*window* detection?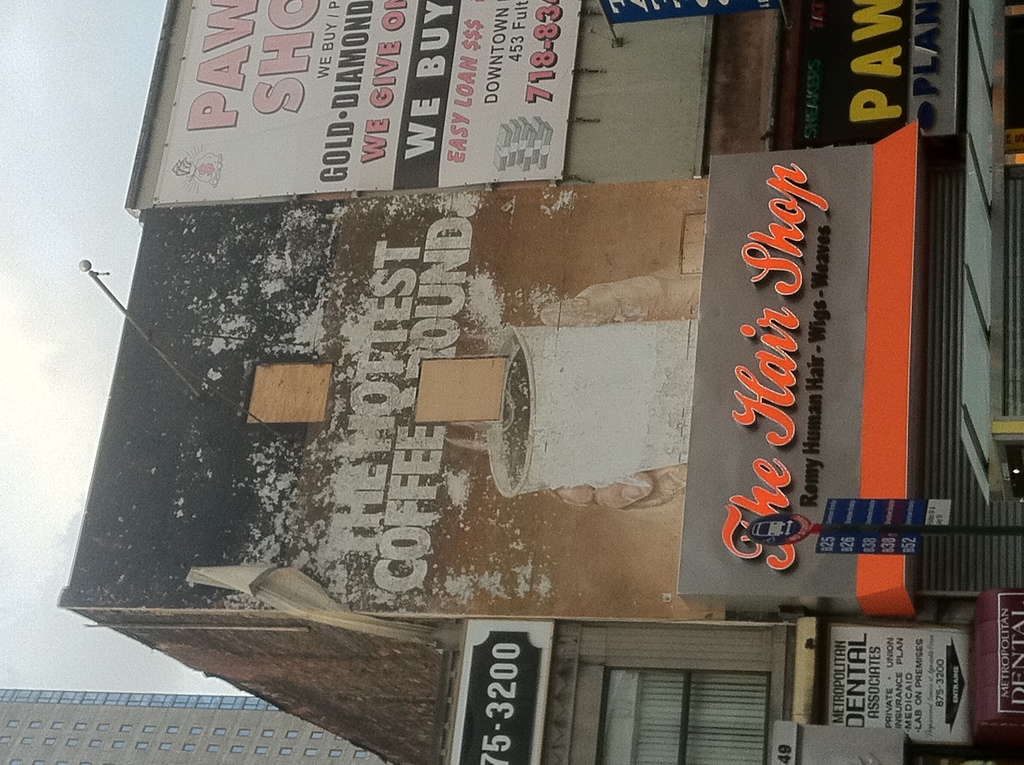
locate(566, 623, 804, 745)
